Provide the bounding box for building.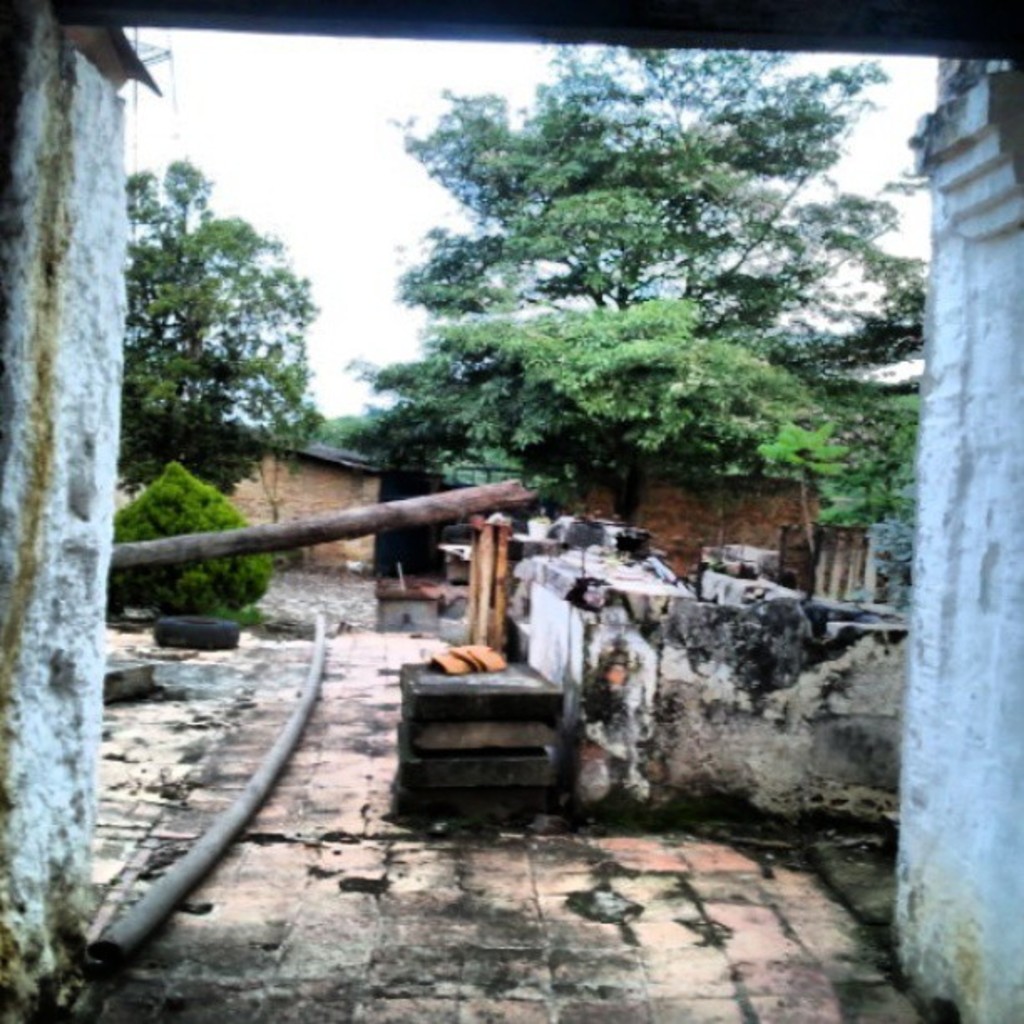
{"x1": 574, "y1": 477, "x2": 828, "y2": 579}.
